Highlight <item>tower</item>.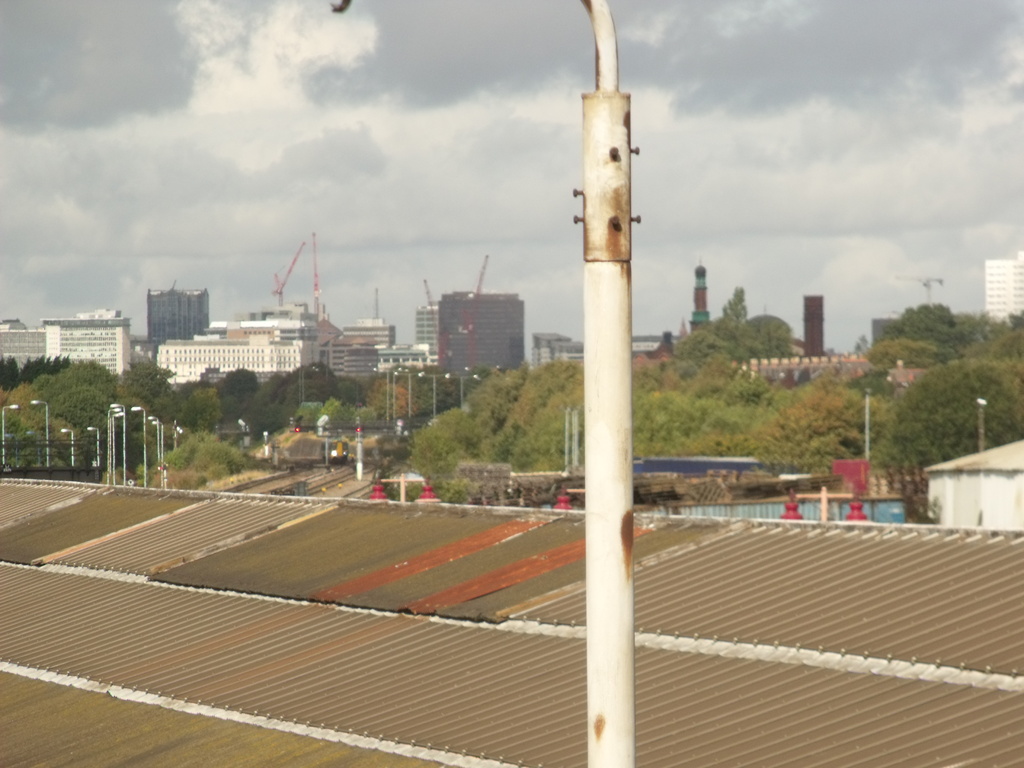
Highlighted region: bbox(444, 291, 514, 404).
